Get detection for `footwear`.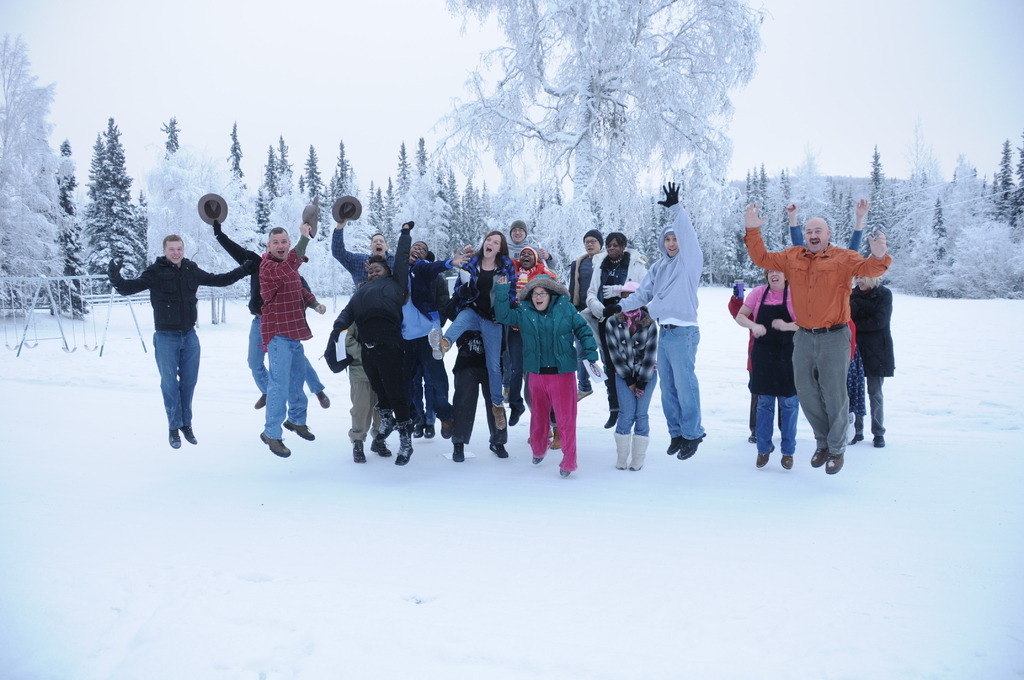
Detection: [422,424,435,438].
